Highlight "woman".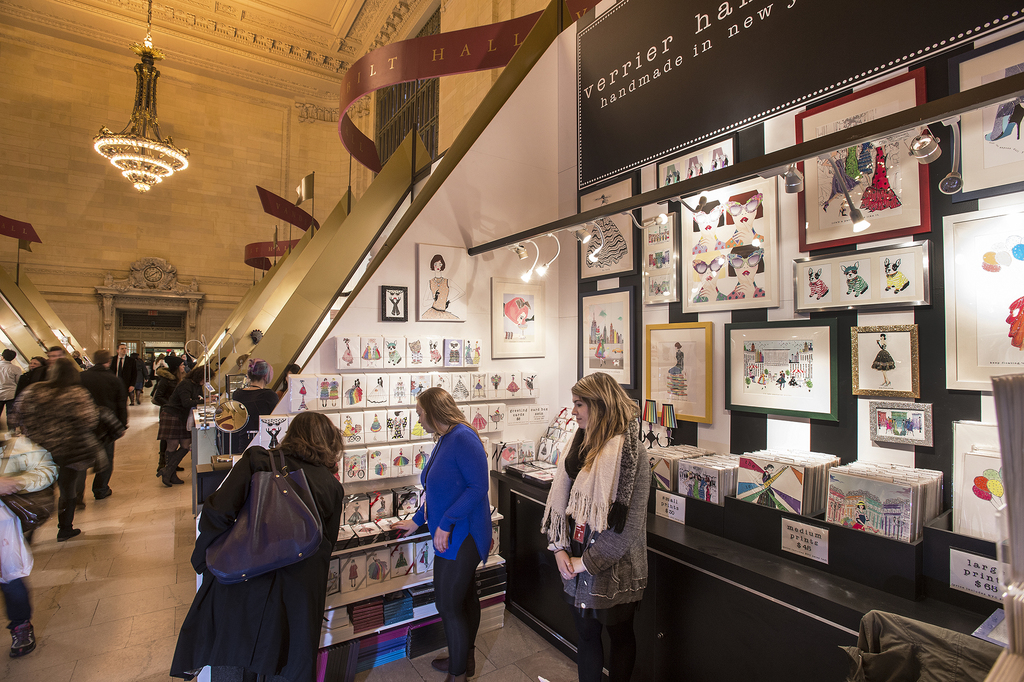
Highlighted region: bbox=[161, 394, 353, 681].
